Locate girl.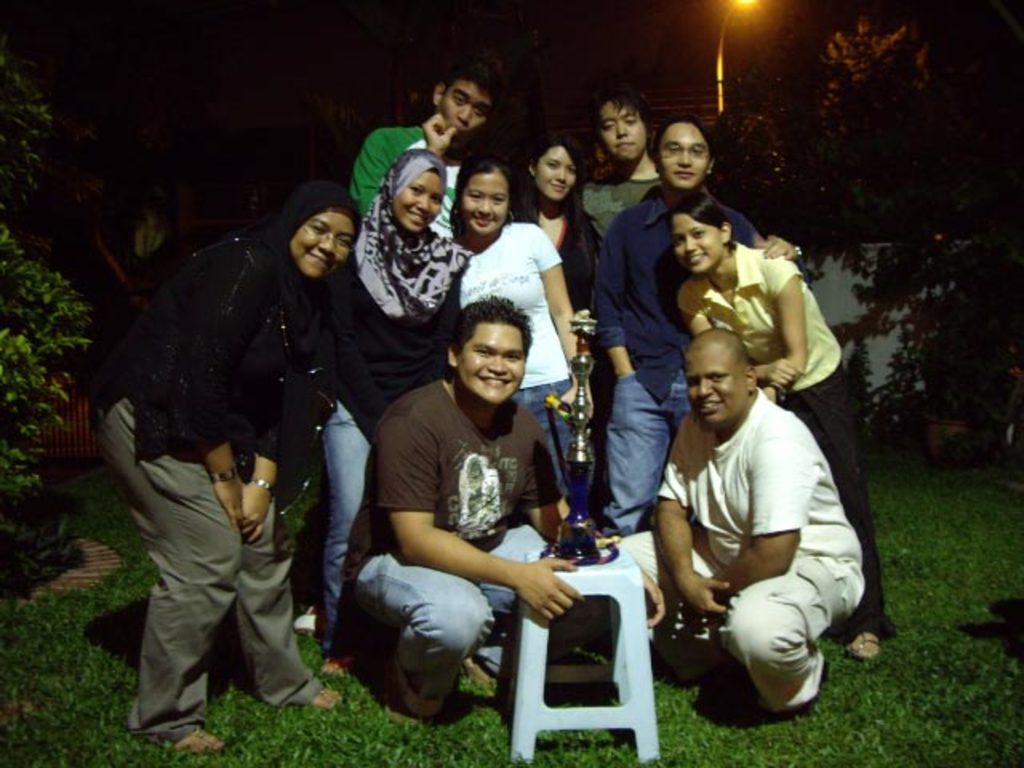
Bounding box: [x1=666, y1=205, x2=912, y2=654].
